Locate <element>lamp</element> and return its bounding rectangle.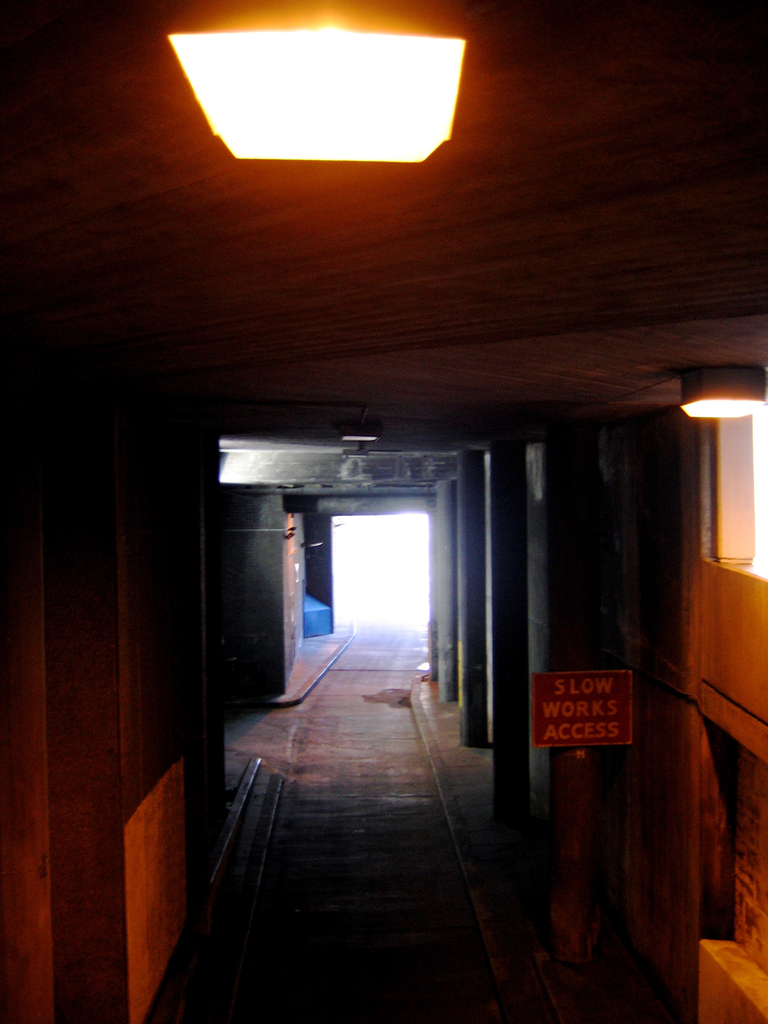
x1=161, y1=0, x2=472, y2=161.
